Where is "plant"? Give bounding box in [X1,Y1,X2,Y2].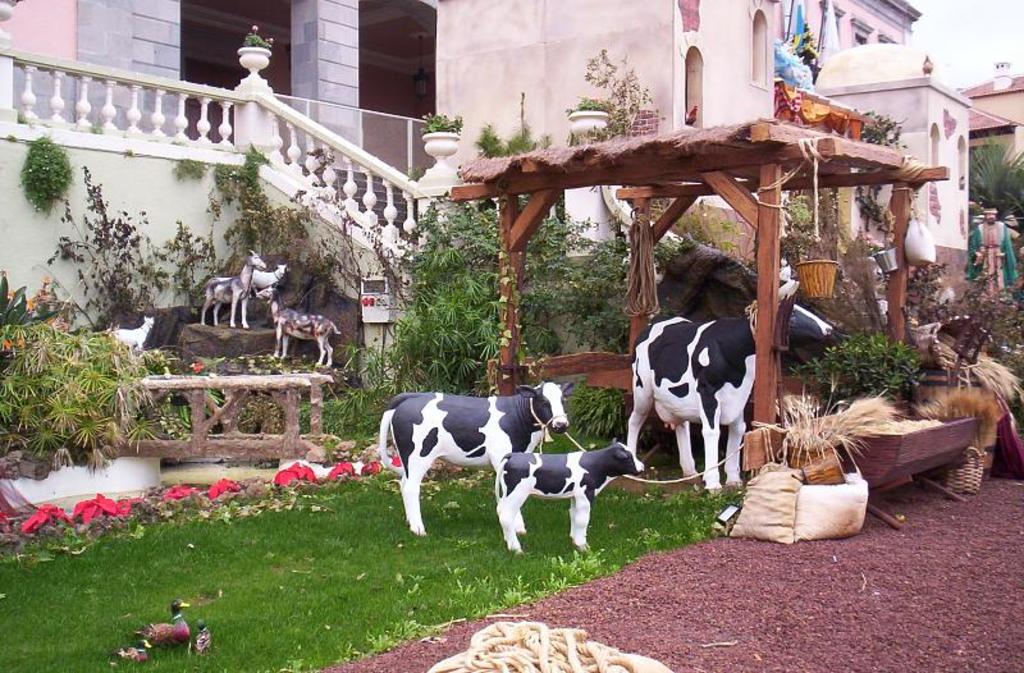
[858,191,895,232].
